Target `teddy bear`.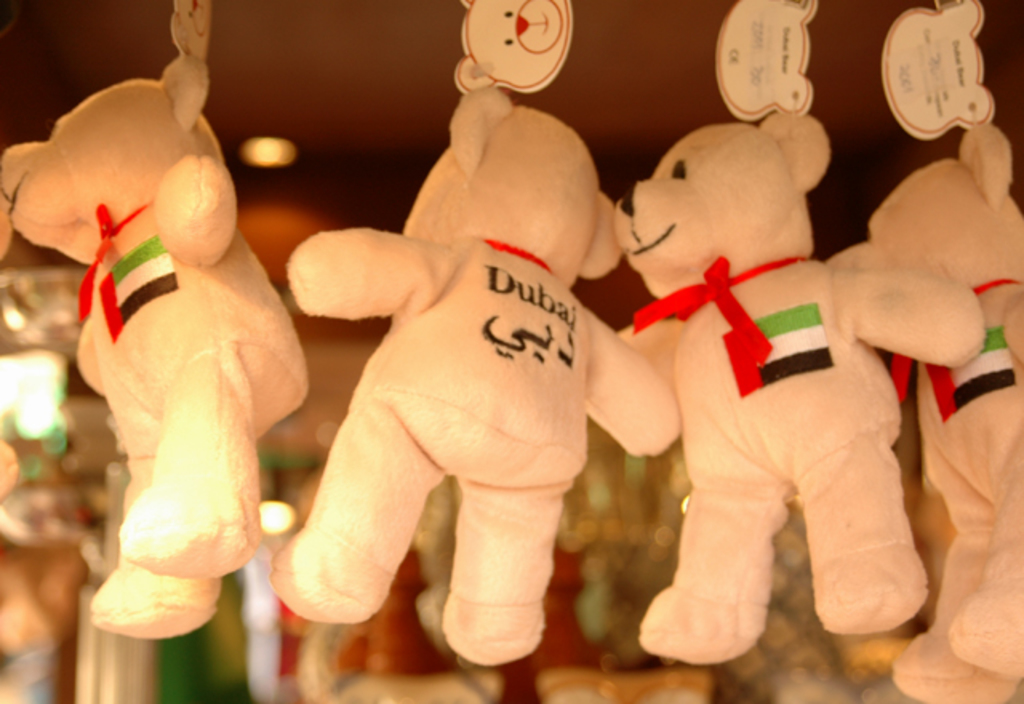
Target region: detection(611, 99, 986, 651).
